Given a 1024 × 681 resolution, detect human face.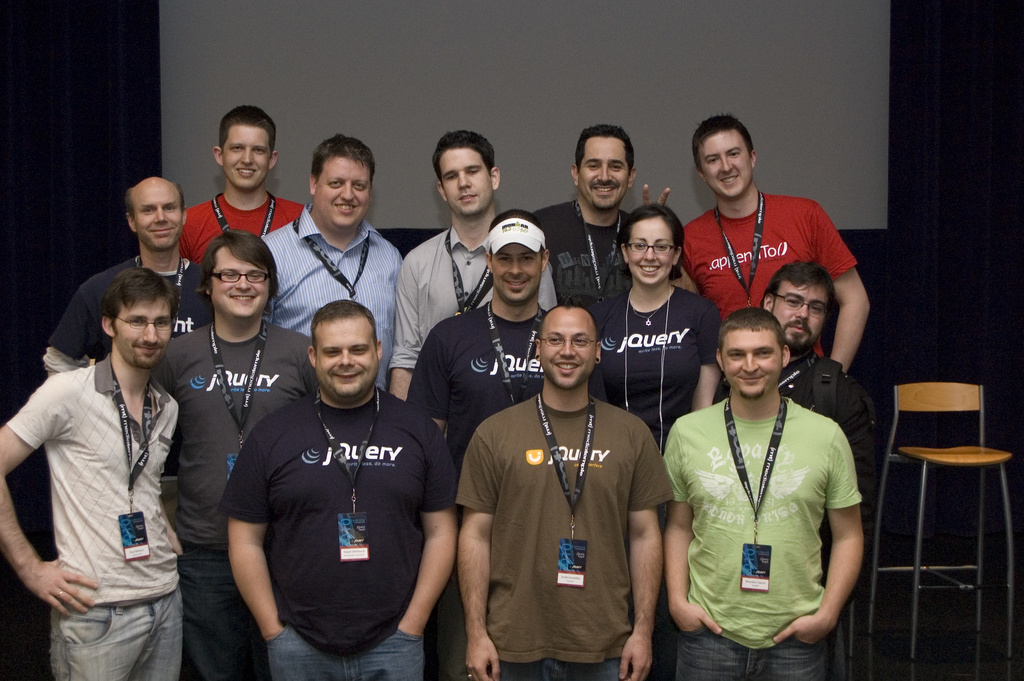
[580,139,630,209].
